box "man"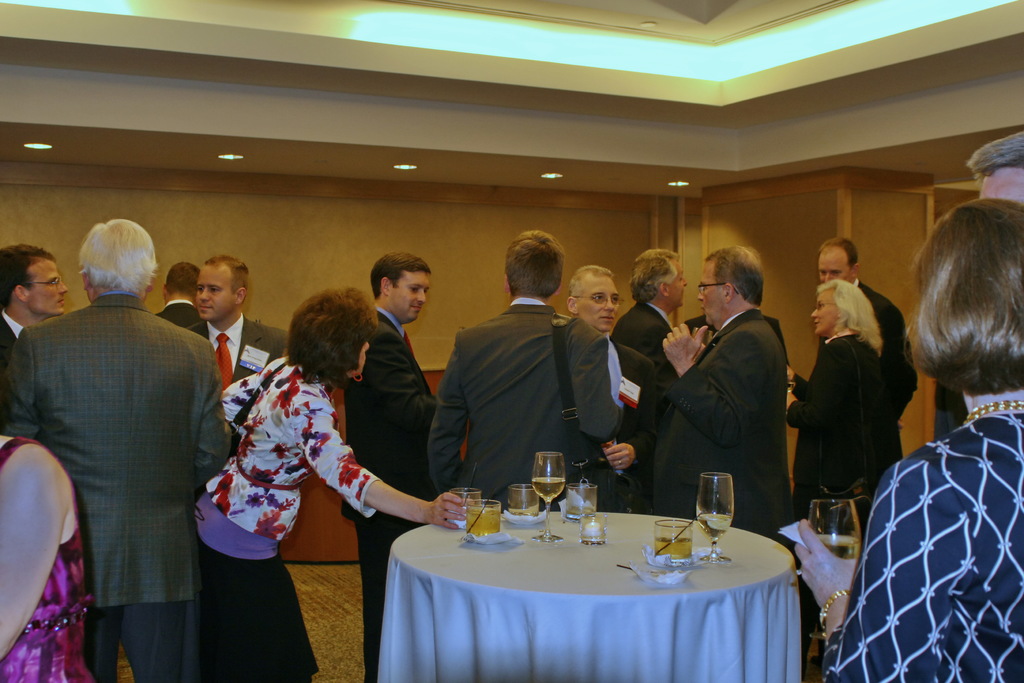
{"x1": 419, "y1": 233, "x2": 618, "y2": 500}
